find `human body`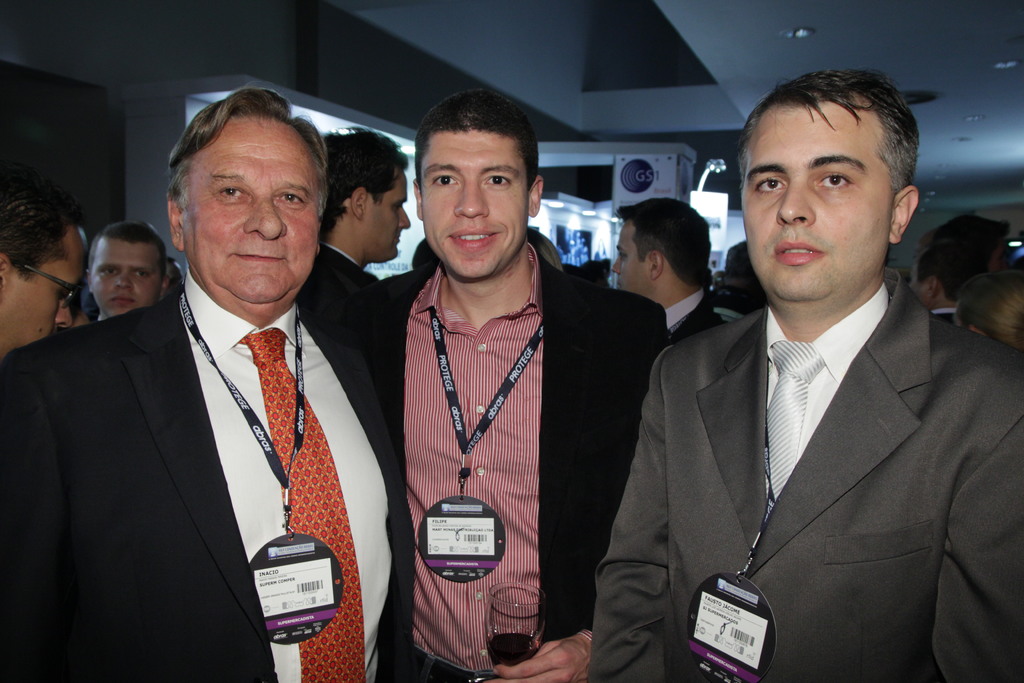
pyautogui.locateOnScreen(664, 290, 724, 339)
